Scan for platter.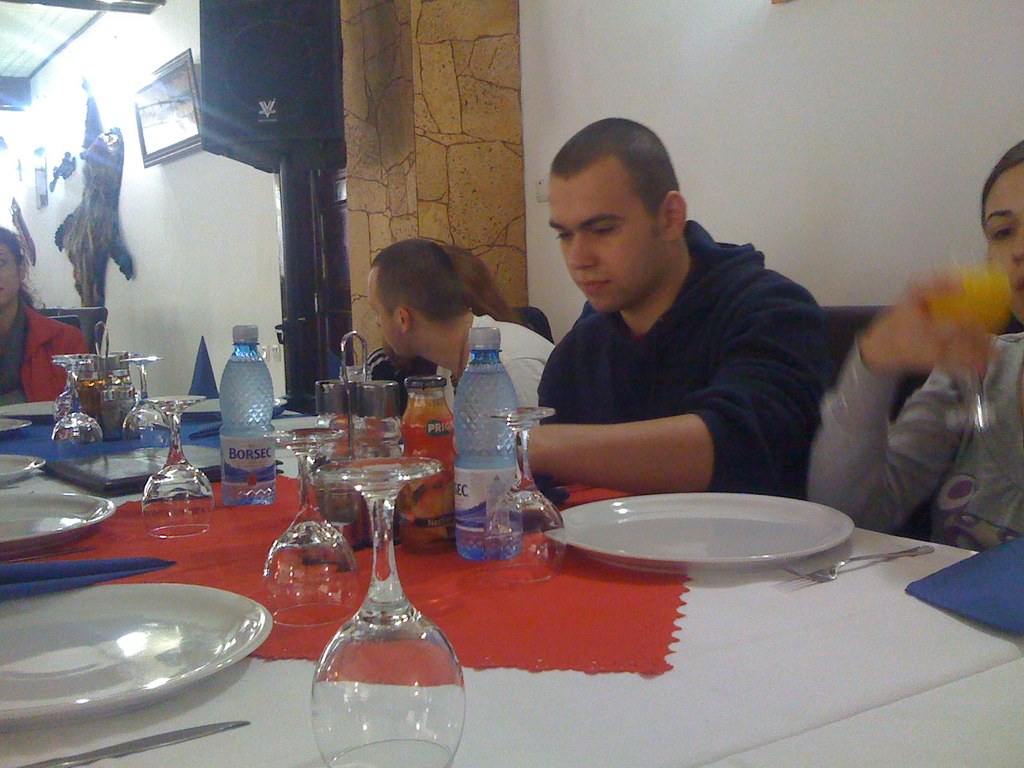
Scan result: select_region(547, 491, 847, 569).
